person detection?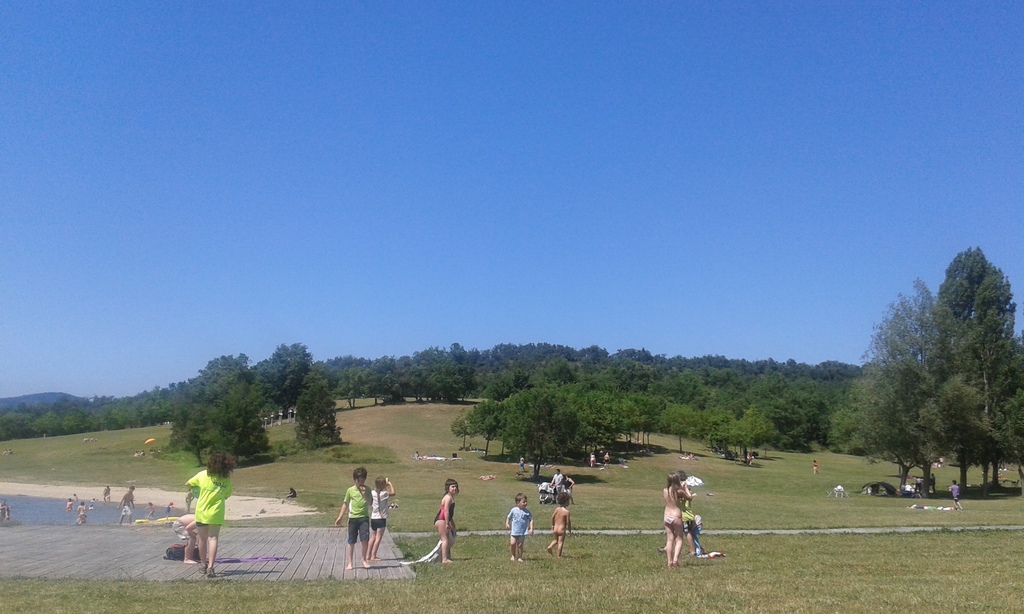
164:501:175:516
